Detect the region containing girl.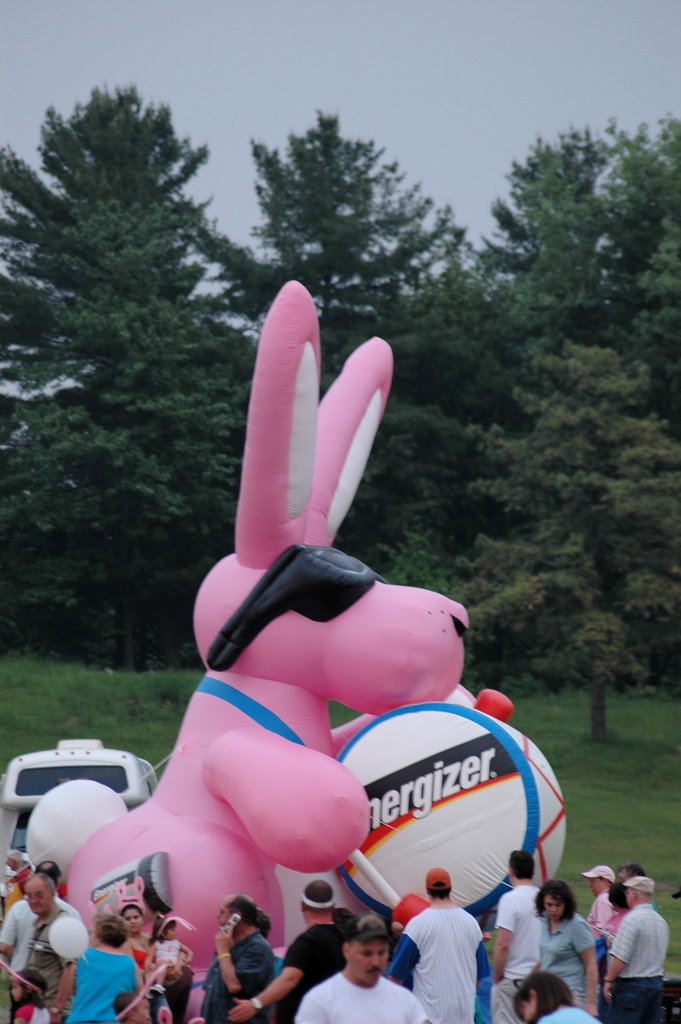
7/972/53/1023.
